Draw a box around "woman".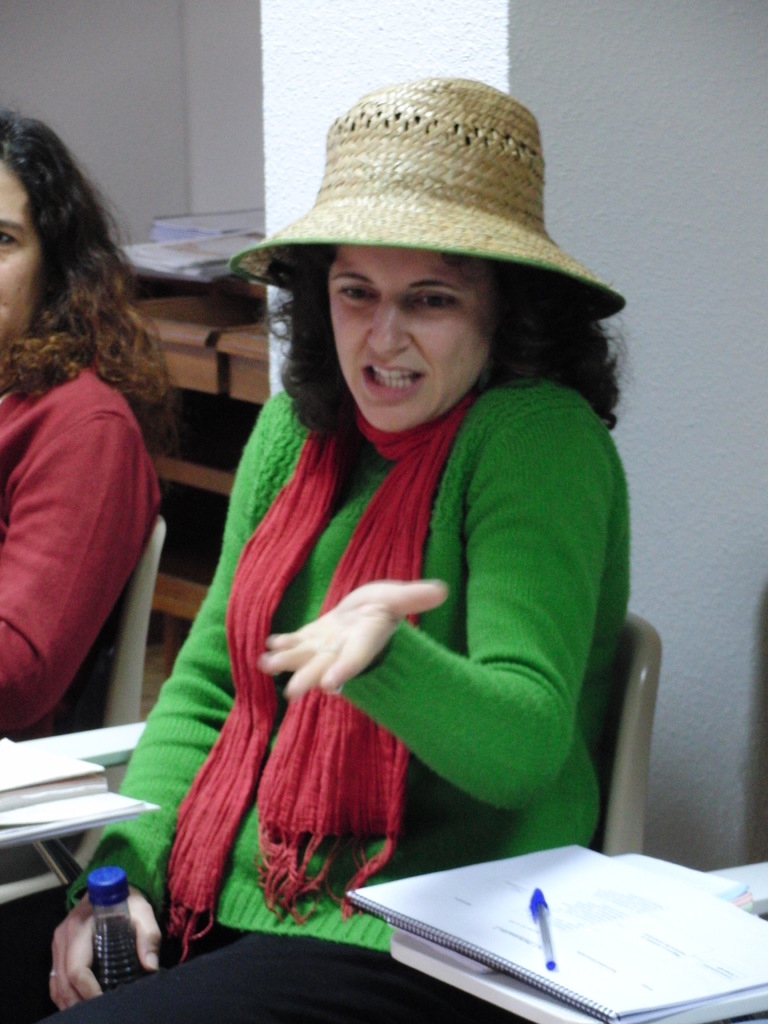
<bbox>108, 136, 666, 954</bbox>.
